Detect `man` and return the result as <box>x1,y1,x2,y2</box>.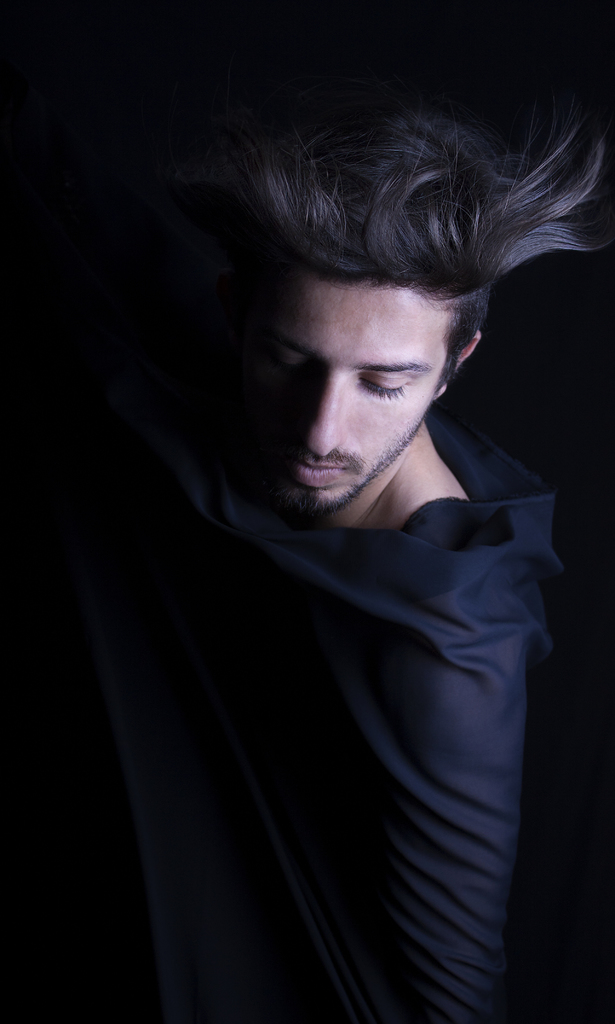
<box>62,65,600,1009</box>.
